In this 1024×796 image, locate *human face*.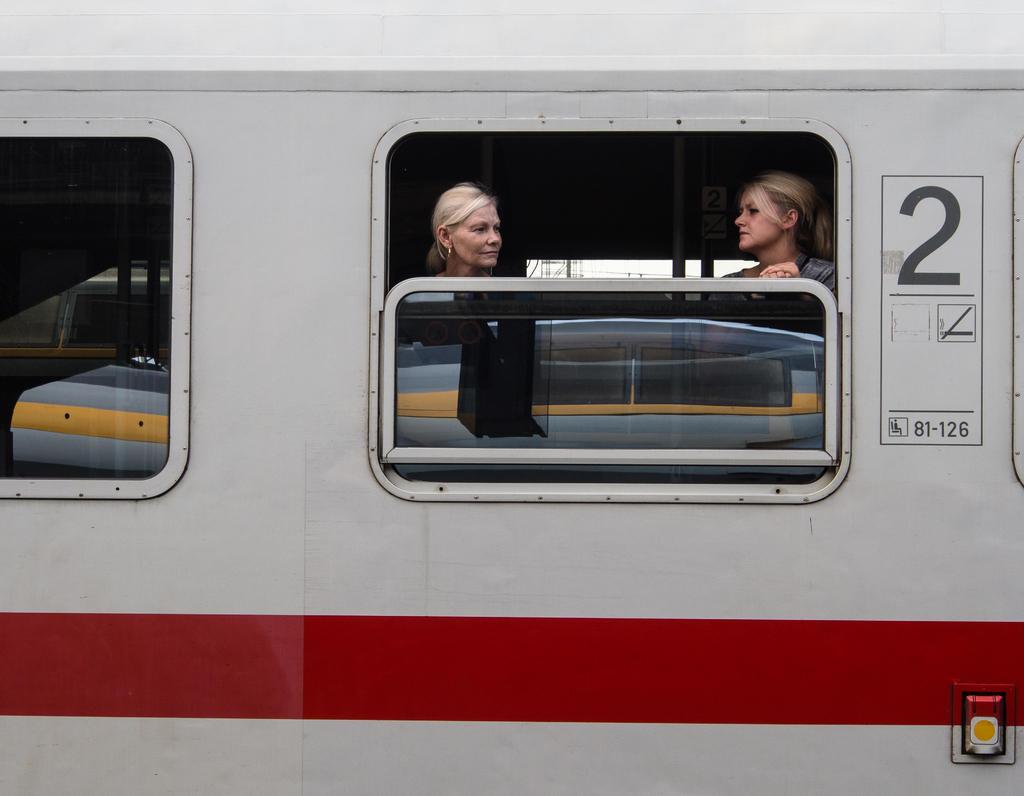
Bounding box: <bbox>451, 207, 502, 268</bbox>.
